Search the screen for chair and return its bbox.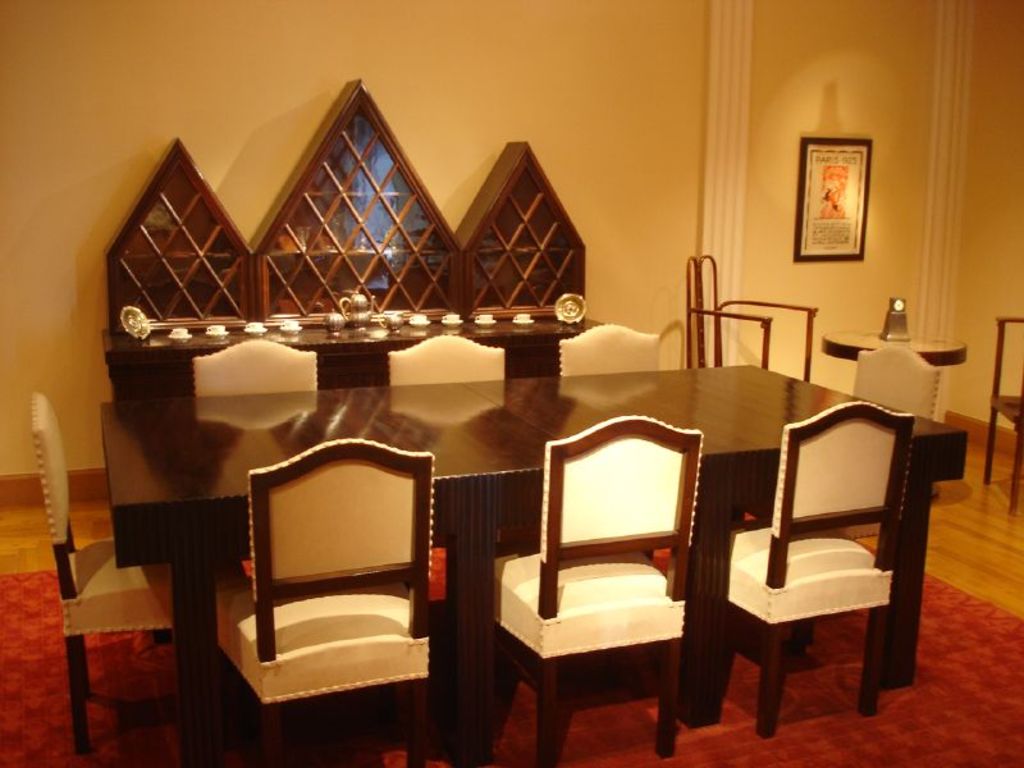
Found: pyautogui.locateOnScreen(724, 398, 902, 740).
